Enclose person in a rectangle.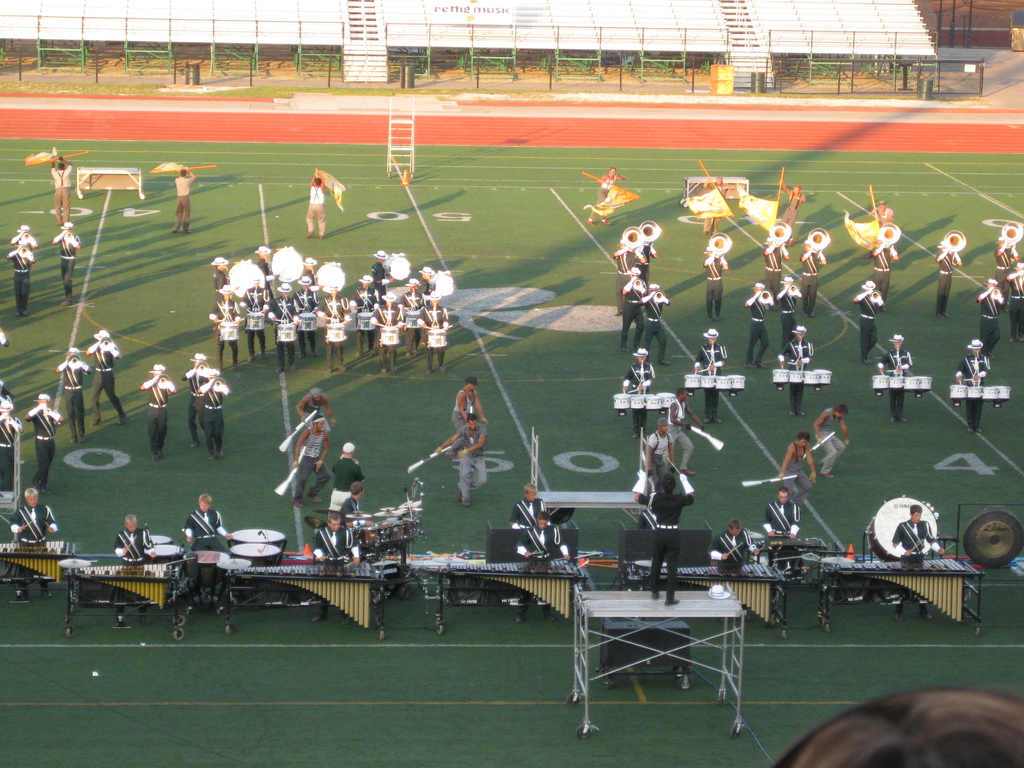
{"left": 296, "top": 385, "right": 329, "bottom": 436}.
